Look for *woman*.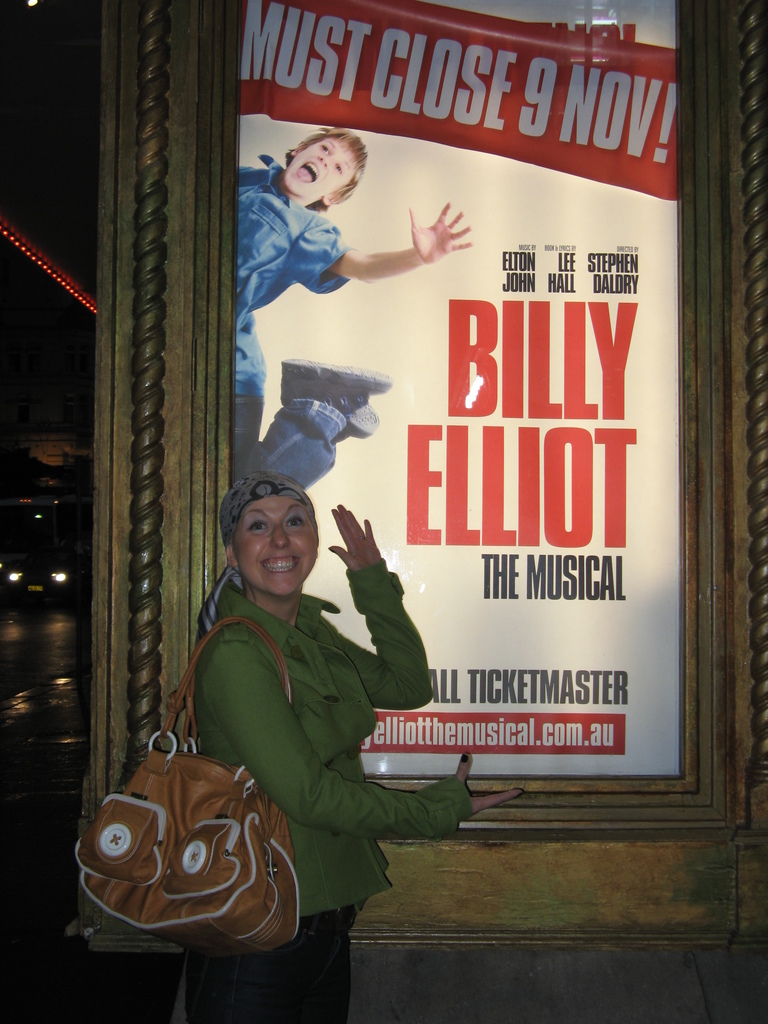
Found: bbox=[184, 461, 528, 1023].
